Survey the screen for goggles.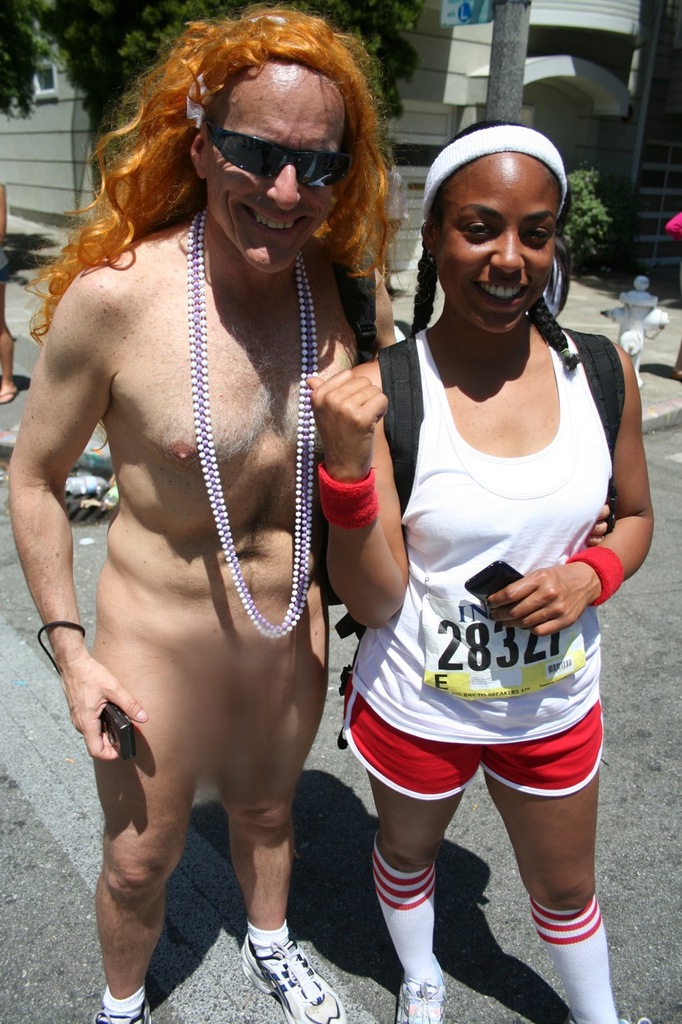
Survey found: detection(181, 95, 369, 189).
